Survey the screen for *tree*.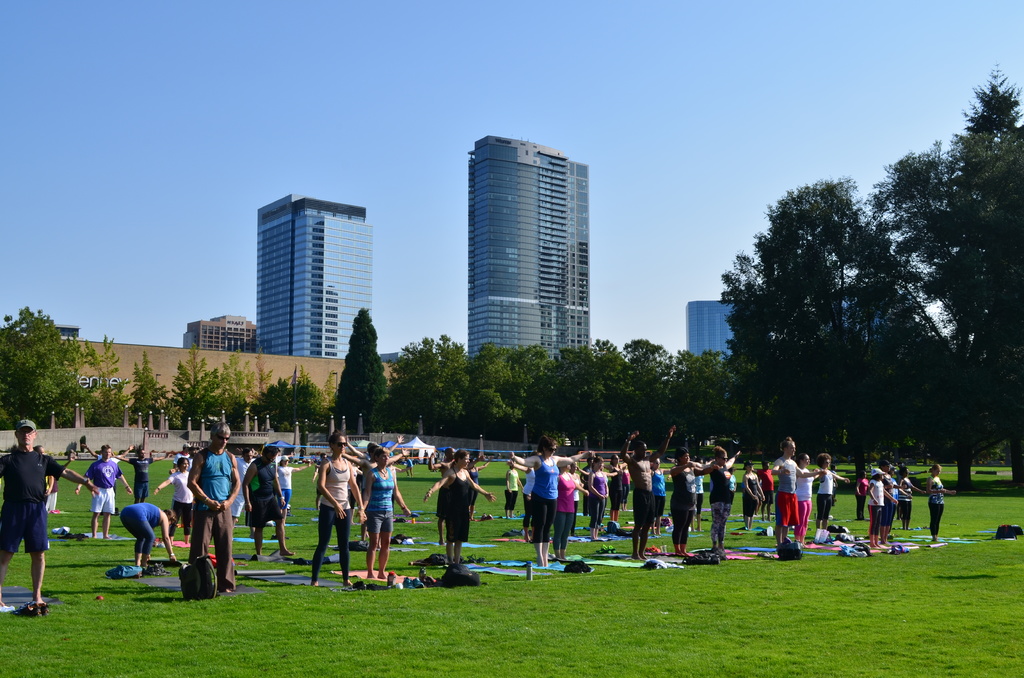
Survey found: <box>852,125,1002,503</box>.
